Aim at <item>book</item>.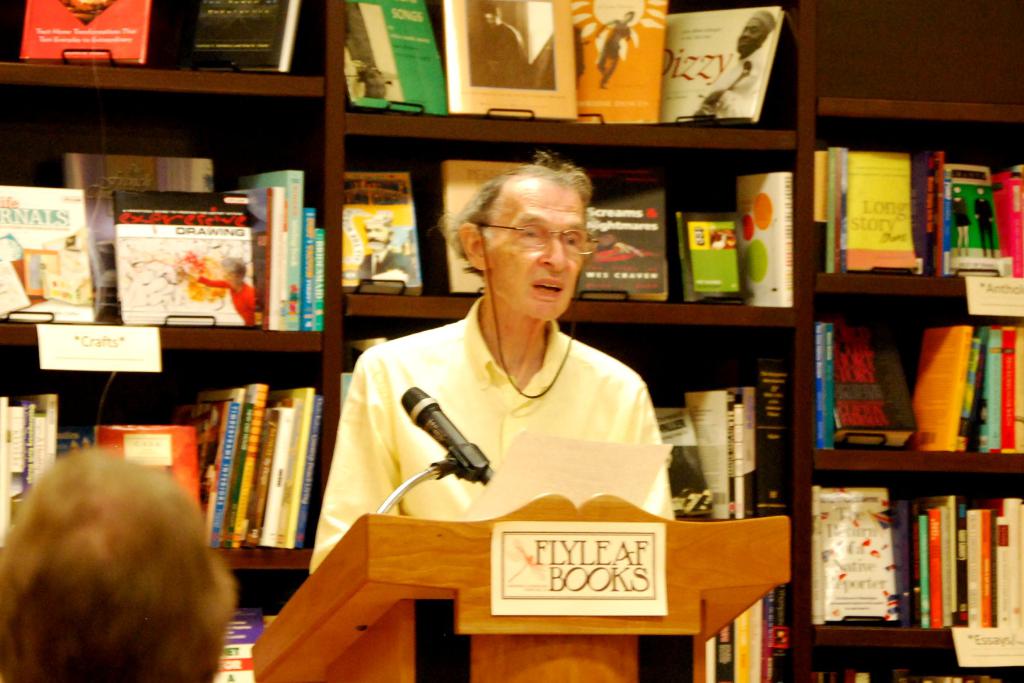
Aimed at bbox=[813, 136, 908, 277].
